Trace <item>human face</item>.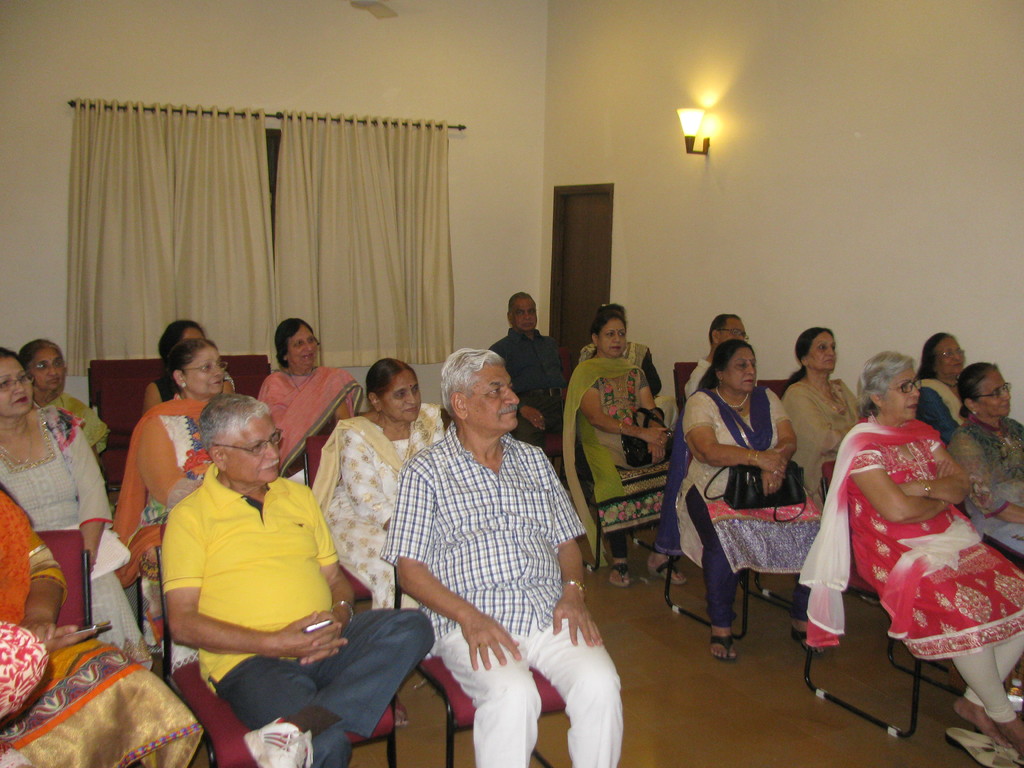
Traced to box=[0, 358, 32, 413].
